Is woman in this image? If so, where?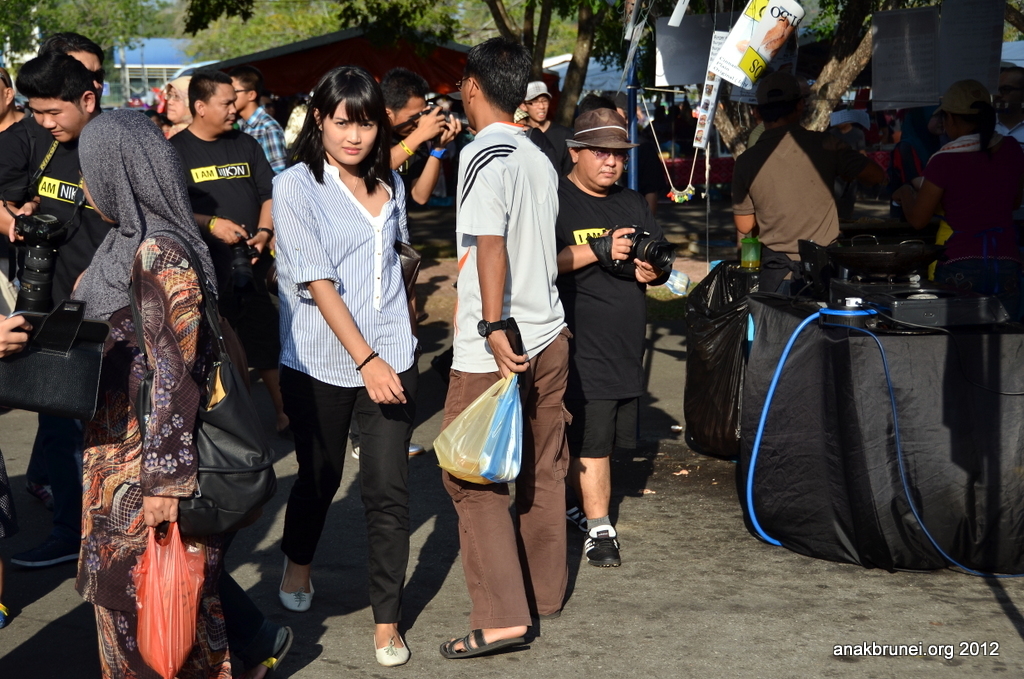
Yes, at [273, 63, 419, 673].
